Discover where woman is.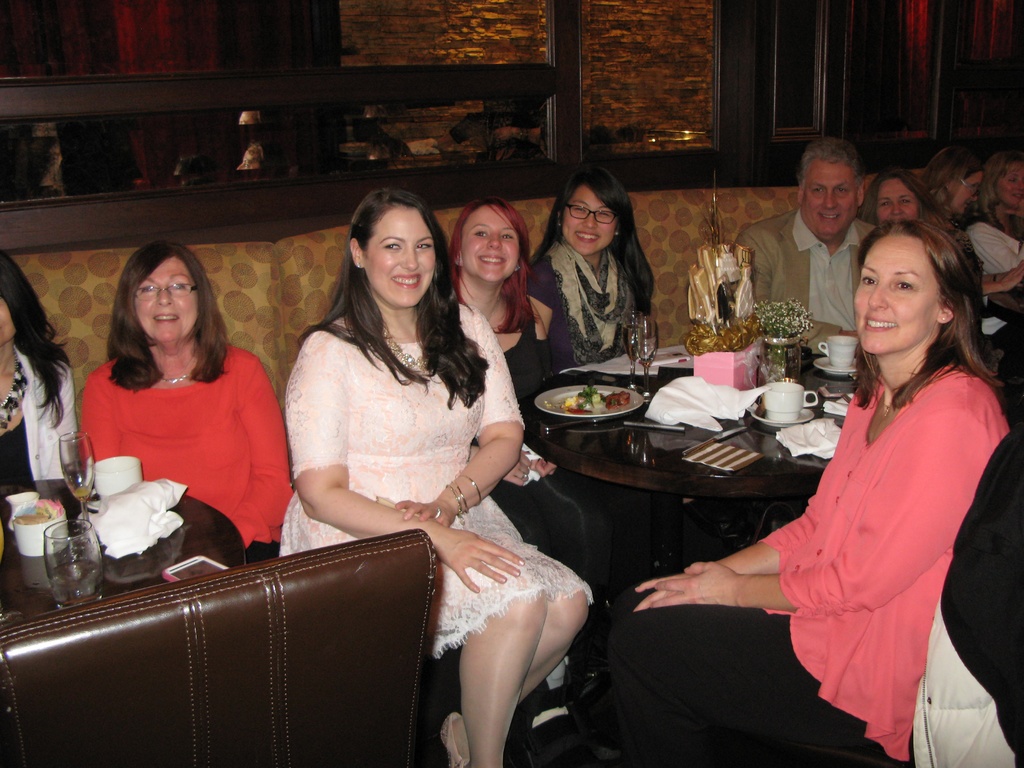
Discovered at bbox=(449, 196, 602, 594).
